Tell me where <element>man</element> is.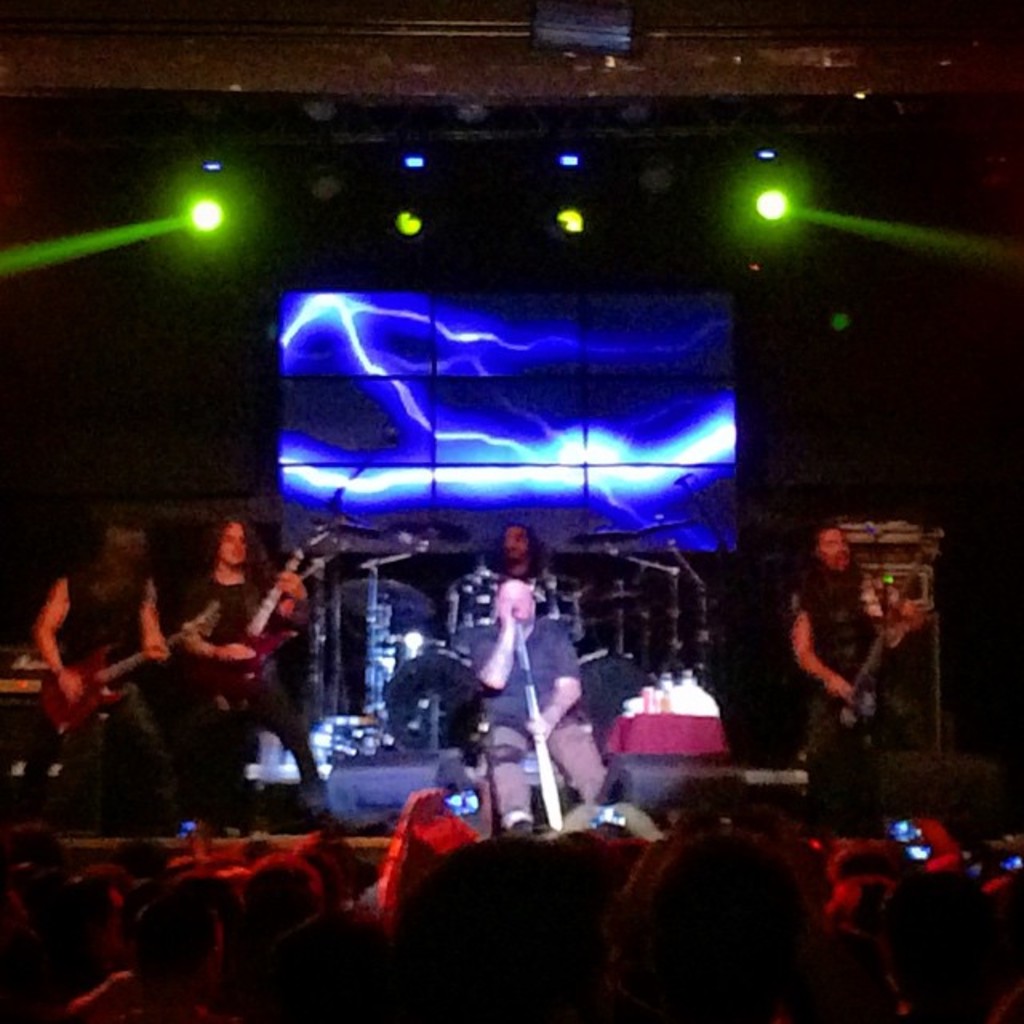
<element>man</element> is at {"x1": 26, "y1": 512, "x2": 173, "y2": 838}.
